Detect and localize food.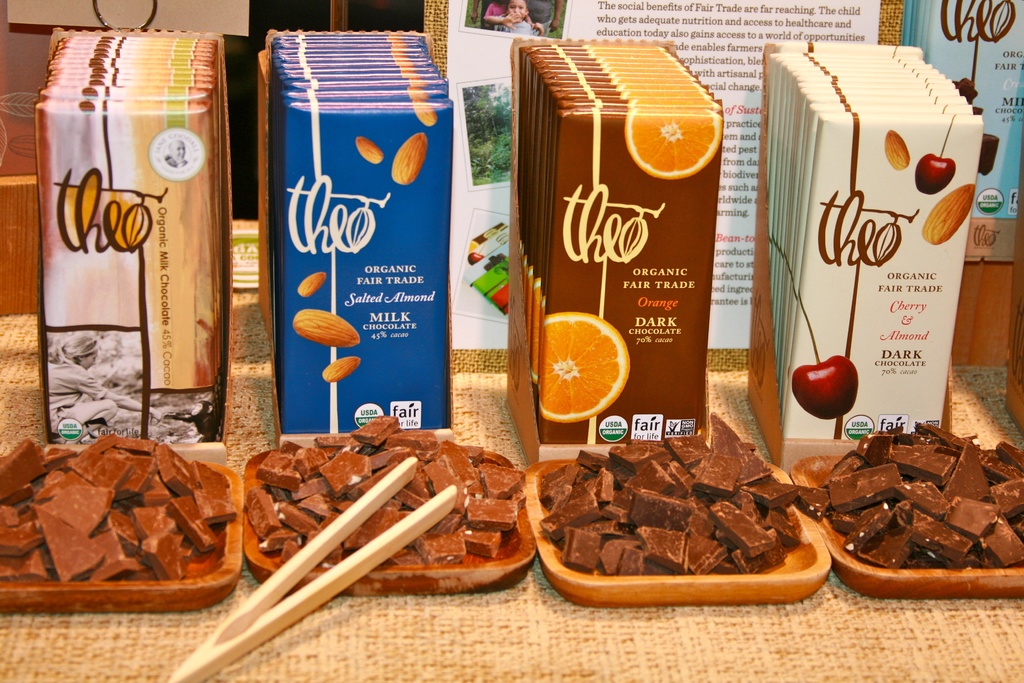
Localized at select_region(836, 416, 1023, 571).
